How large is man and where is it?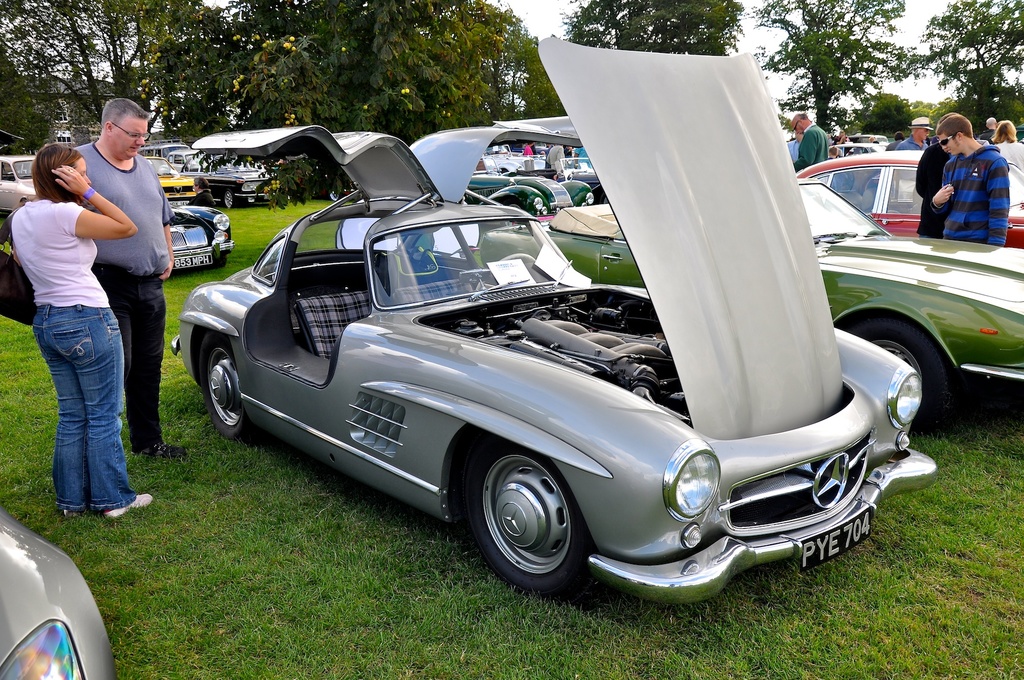
Bounding box: l=790, t=112, r=829, b=171.
